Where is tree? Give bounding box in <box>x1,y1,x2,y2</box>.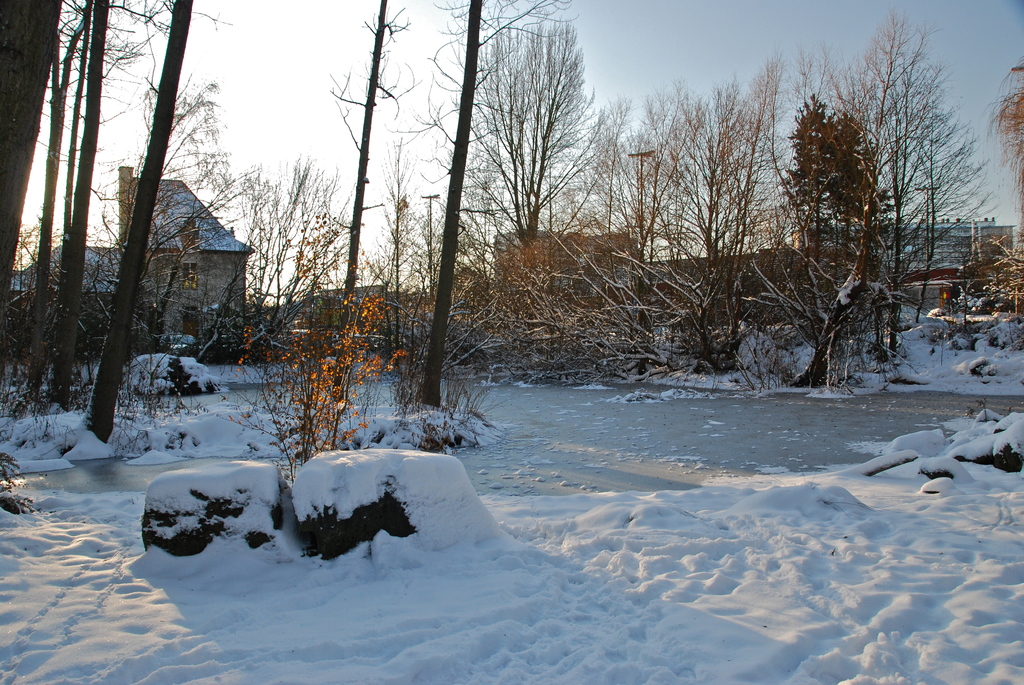
<box>22,0,221,409</box>.
